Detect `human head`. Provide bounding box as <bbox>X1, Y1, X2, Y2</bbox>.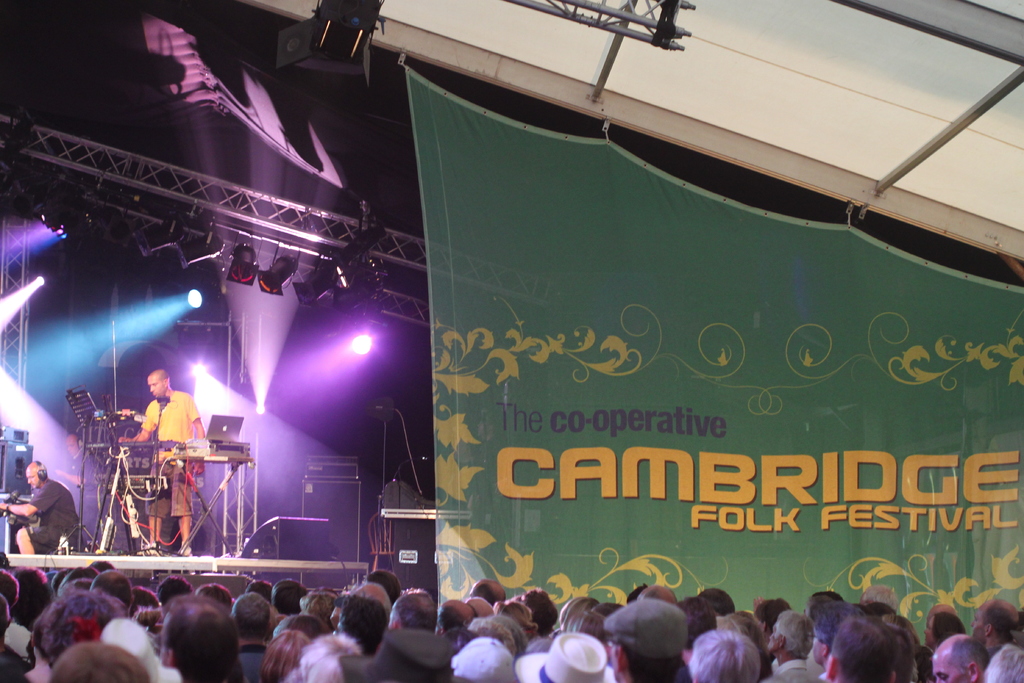
<bbox>603, 597, 691, 682</bbox>.
